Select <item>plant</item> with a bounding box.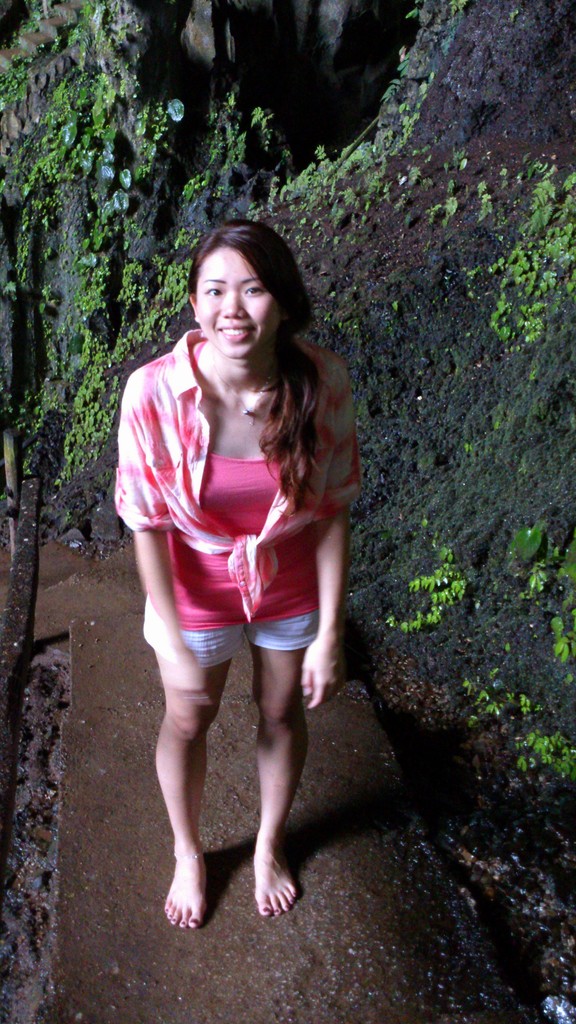
detection(509, 522, 575, 676).
